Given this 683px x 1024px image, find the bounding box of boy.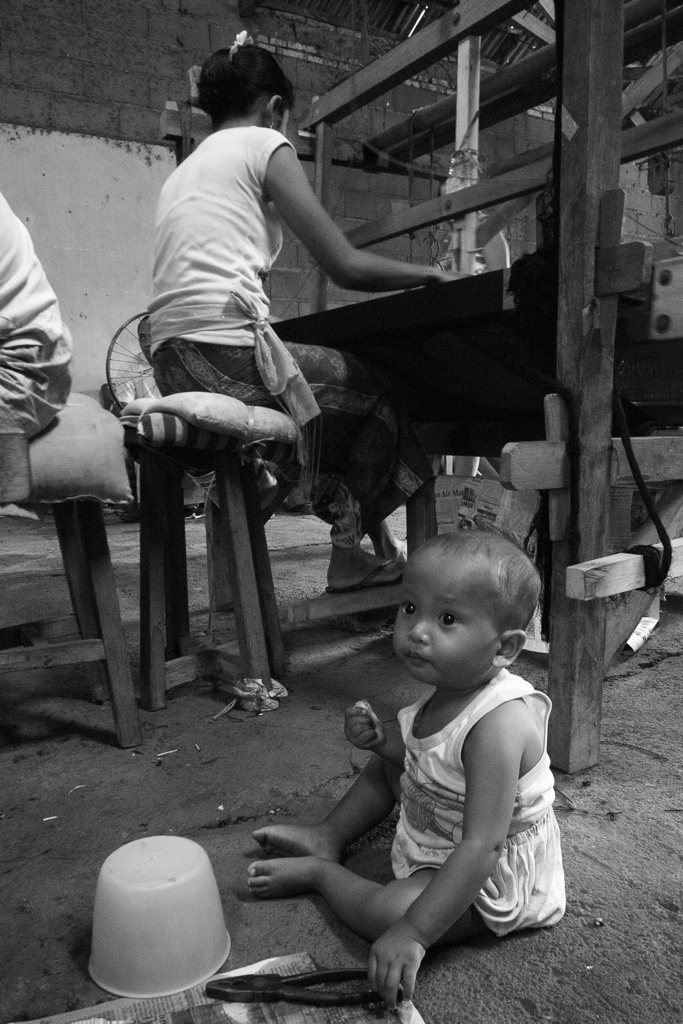
[x1=238, y1=525, x2=572, y2=994].
